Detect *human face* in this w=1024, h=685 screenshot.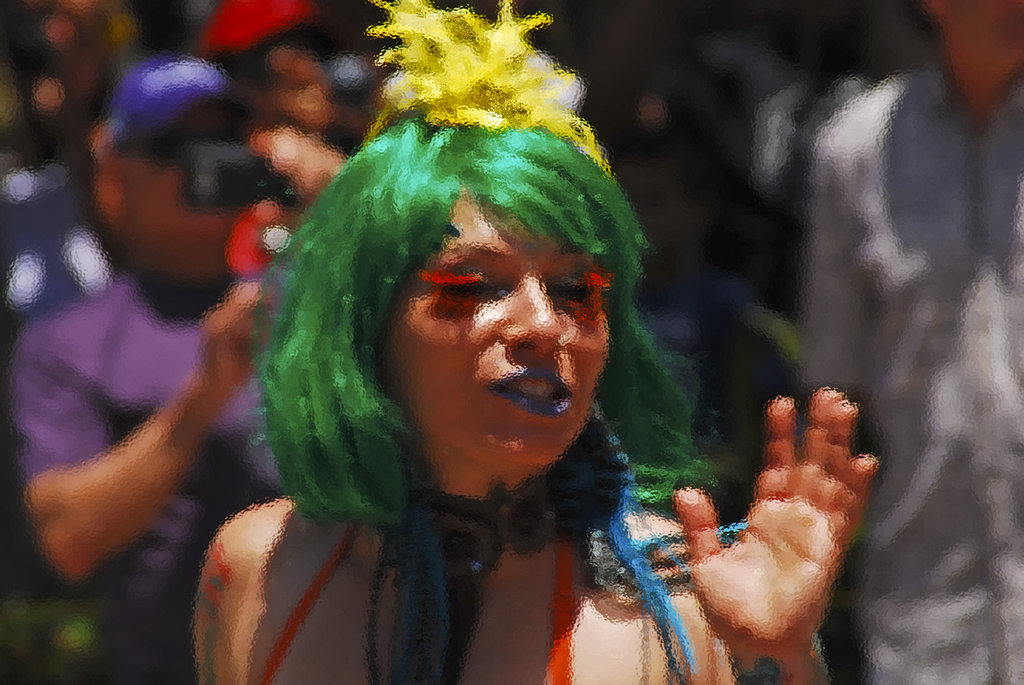
Detection: [x1=374, y1=190, x2=616, y2=477].
